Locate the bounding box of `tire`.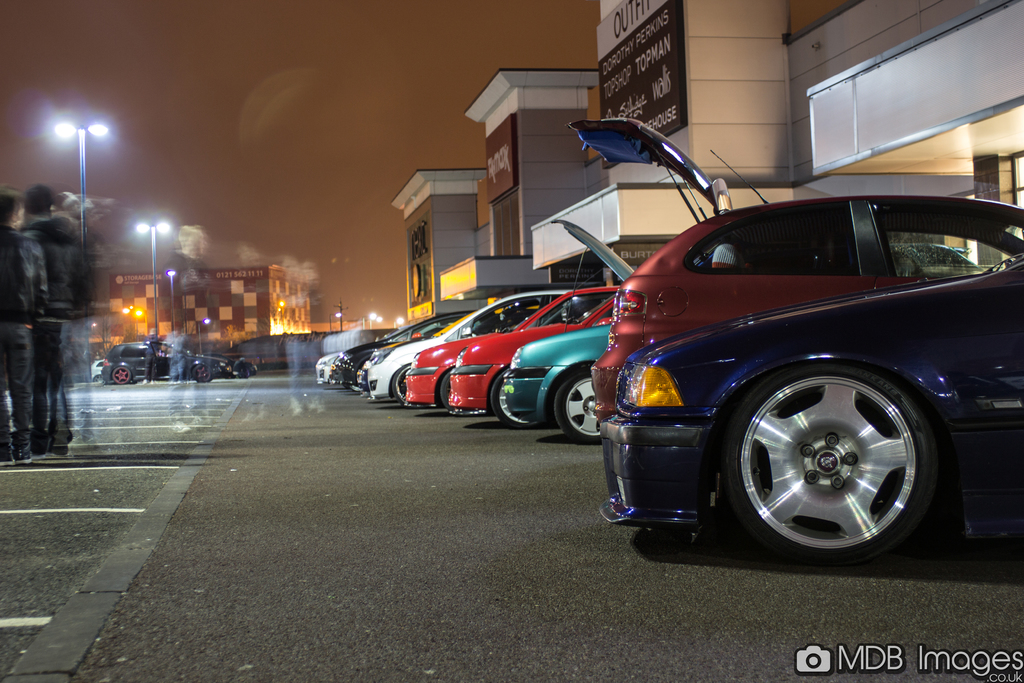
Bounding box: <region>394, 365, 415, 404</region>.
